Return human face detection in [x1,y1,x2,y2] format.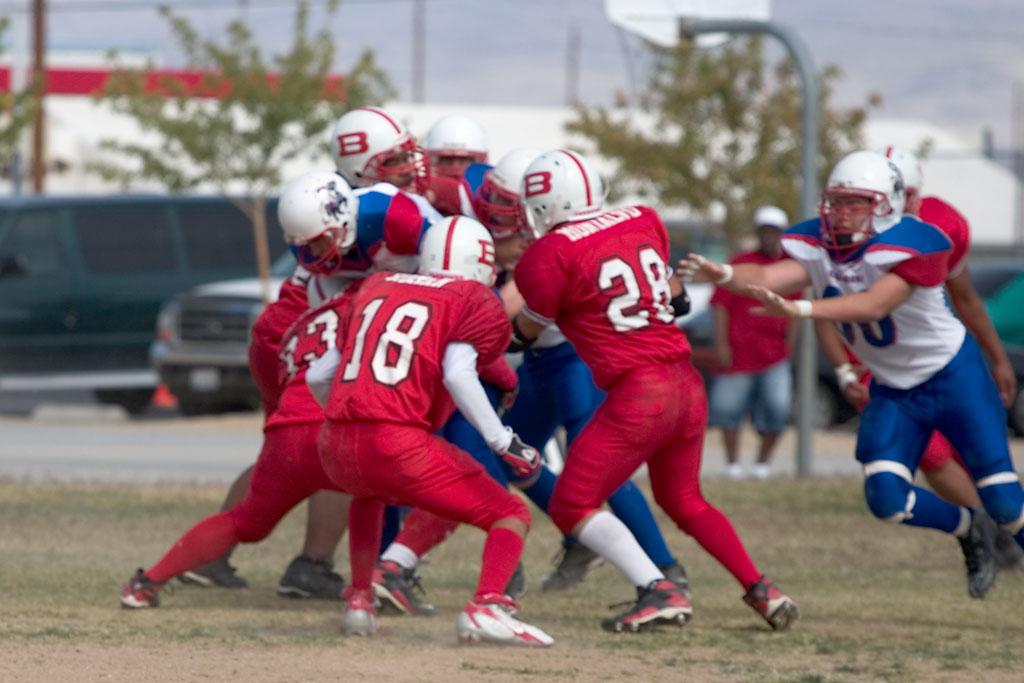
[829,189,873,234].
